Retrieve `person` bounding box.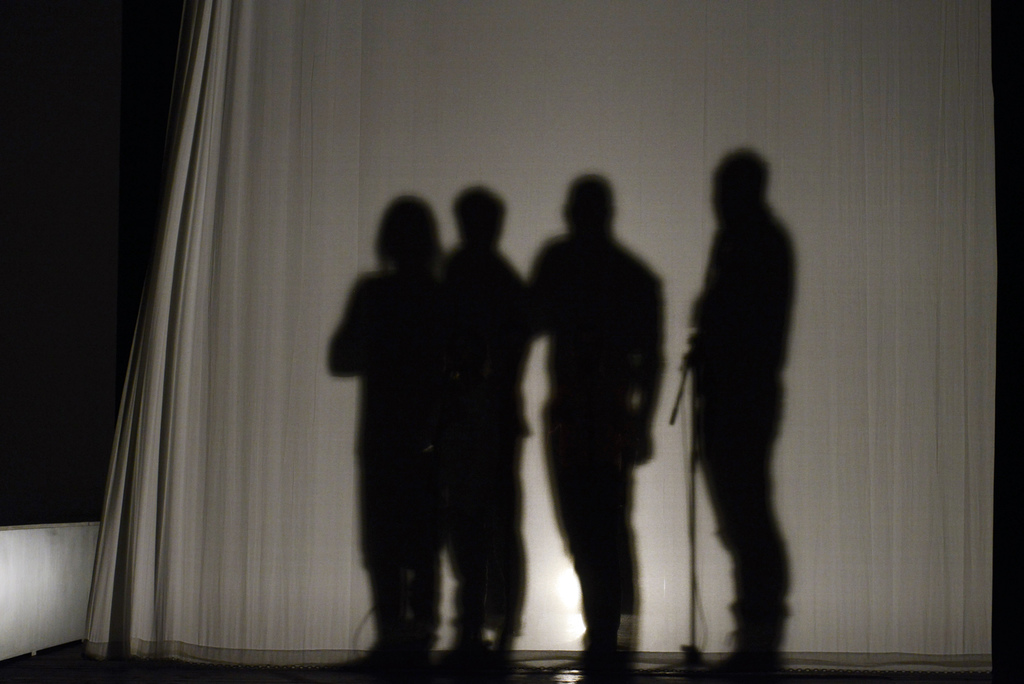
Bounding box: [x1=672, y1=111, x2=815, y2=670].
